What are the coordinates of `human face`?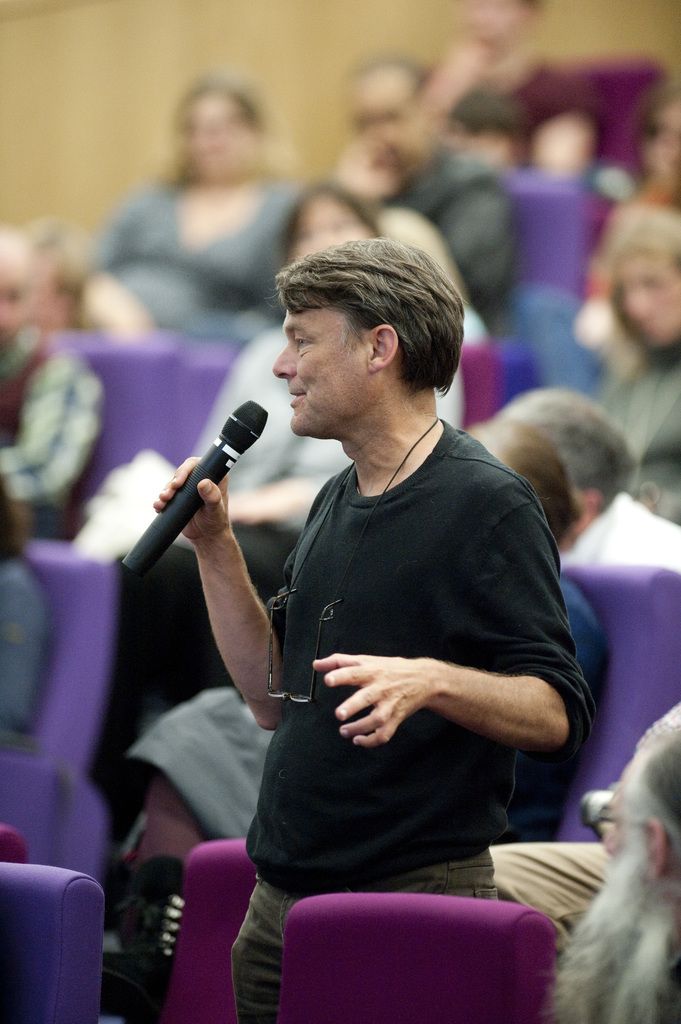
Rect(273, 316, 373, 436).
